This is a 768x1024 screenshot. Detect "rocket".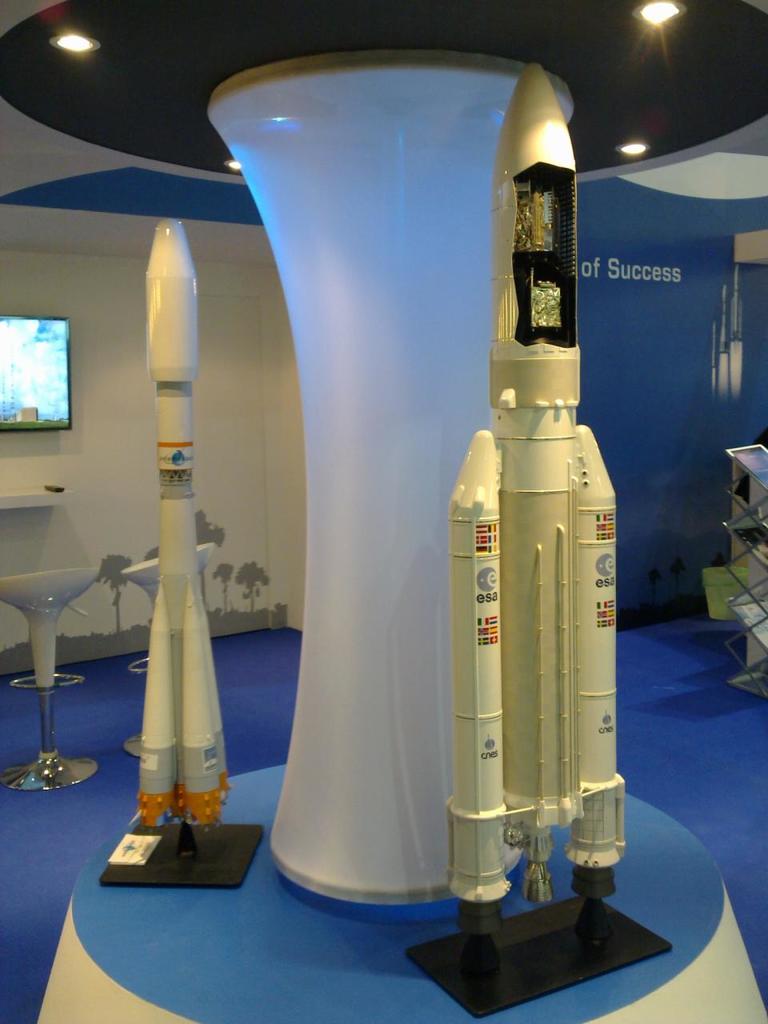
{"left": 450, "top": 56, "right": 619, "bottom": 929}.
